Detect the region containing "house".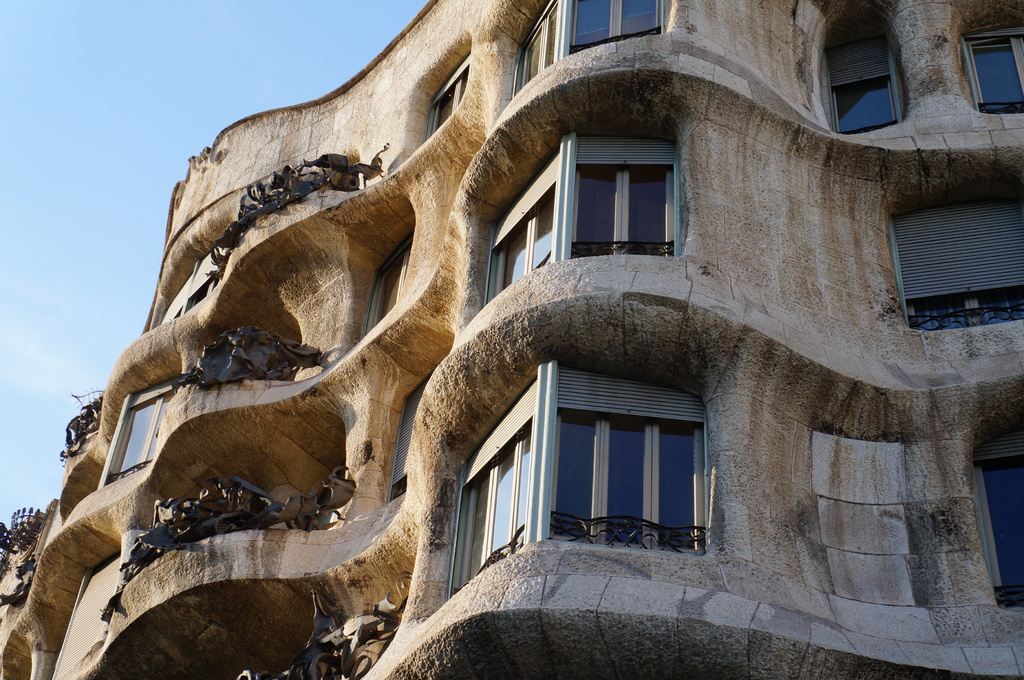
x1=0, y1=0, x2=1023, y2=679.
